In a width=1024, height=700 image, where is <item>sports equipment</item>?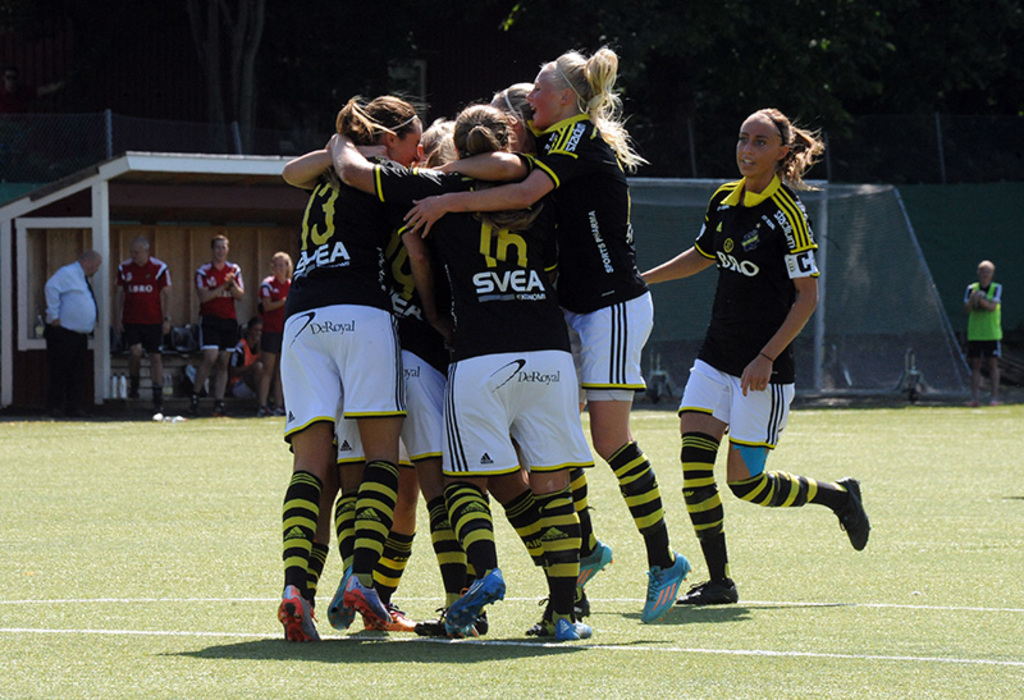
locate(275, 591, 332, 637).
